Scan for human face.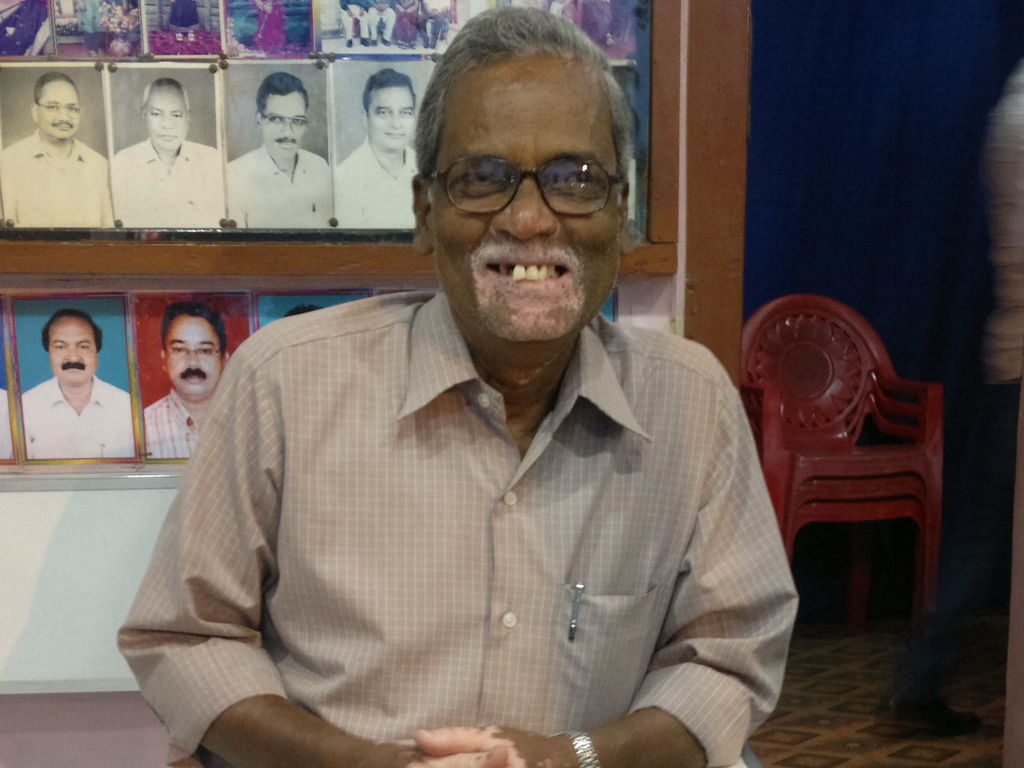
Scan result: (143,90,191,151).
